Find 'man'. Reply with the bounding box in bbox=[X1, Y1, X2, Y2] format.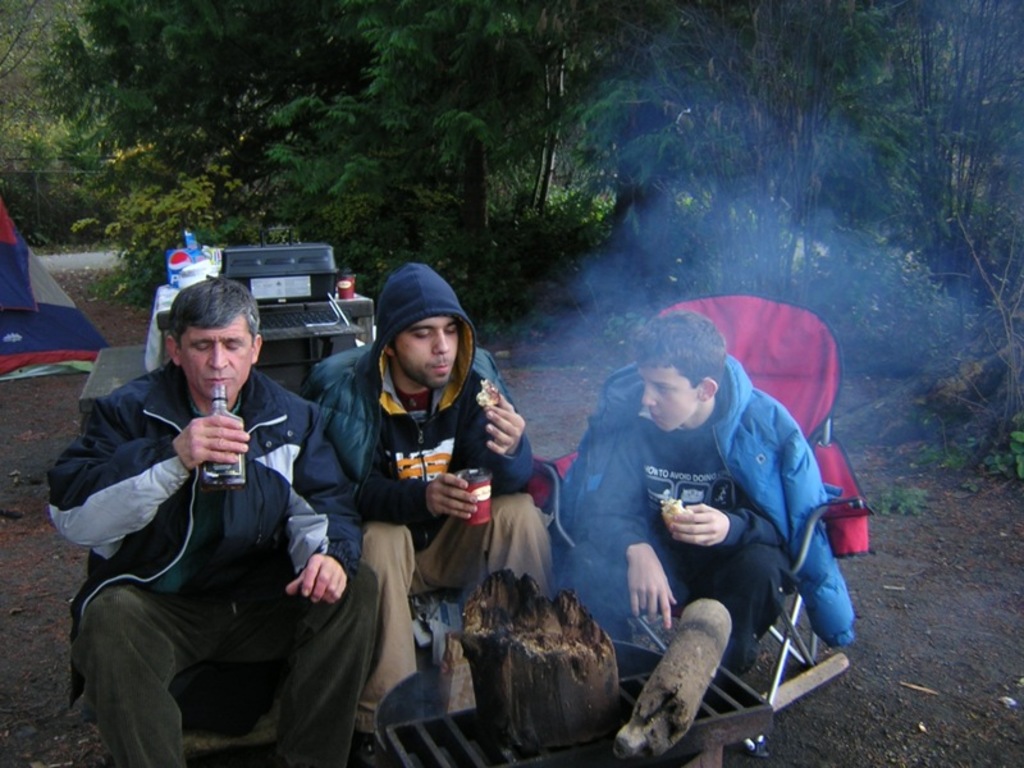
bbox=[301, 261, 552, 767].
